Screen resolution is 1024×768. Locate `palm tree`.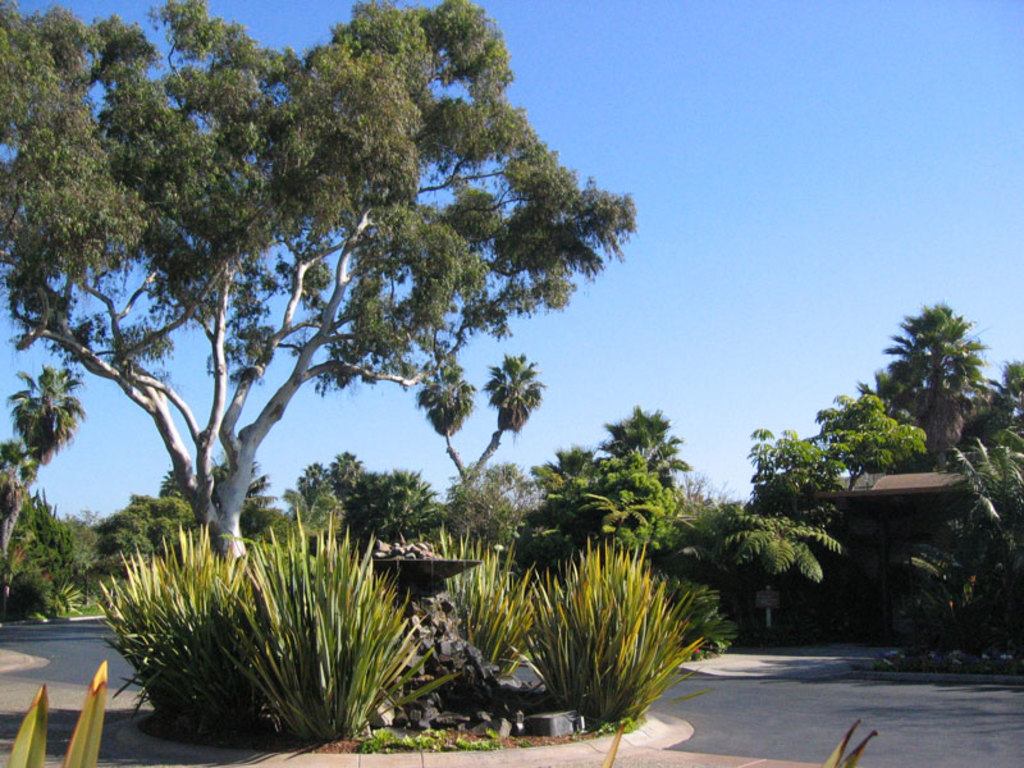
select_region(407, 351, 480, 506).
